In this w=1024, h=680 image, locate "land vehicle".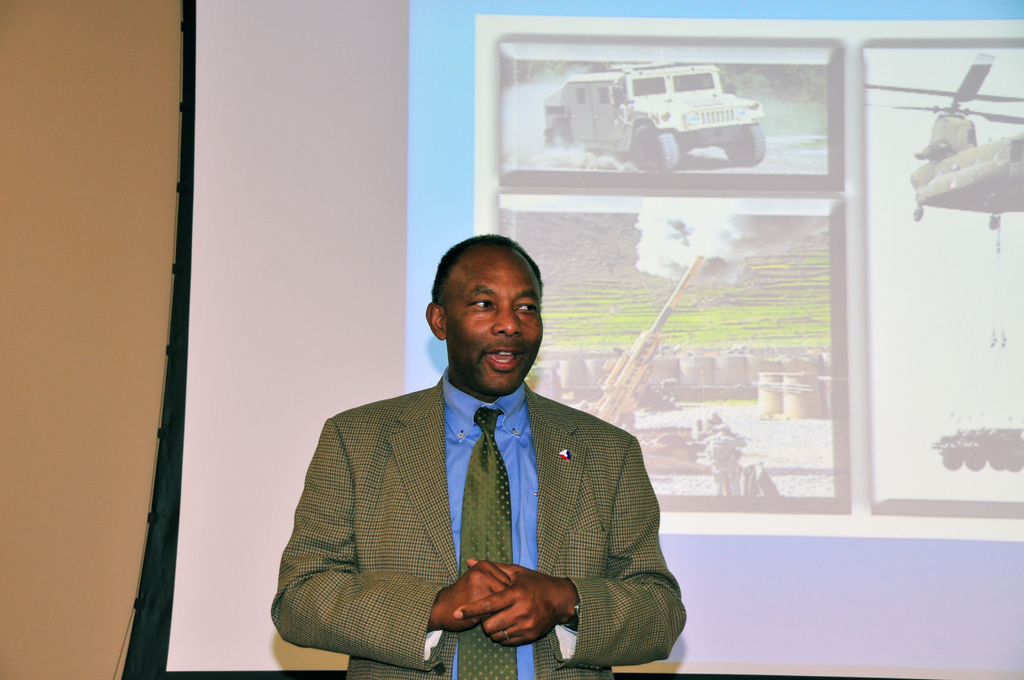
Bounding box: locate(548, 66, 769, 174).
